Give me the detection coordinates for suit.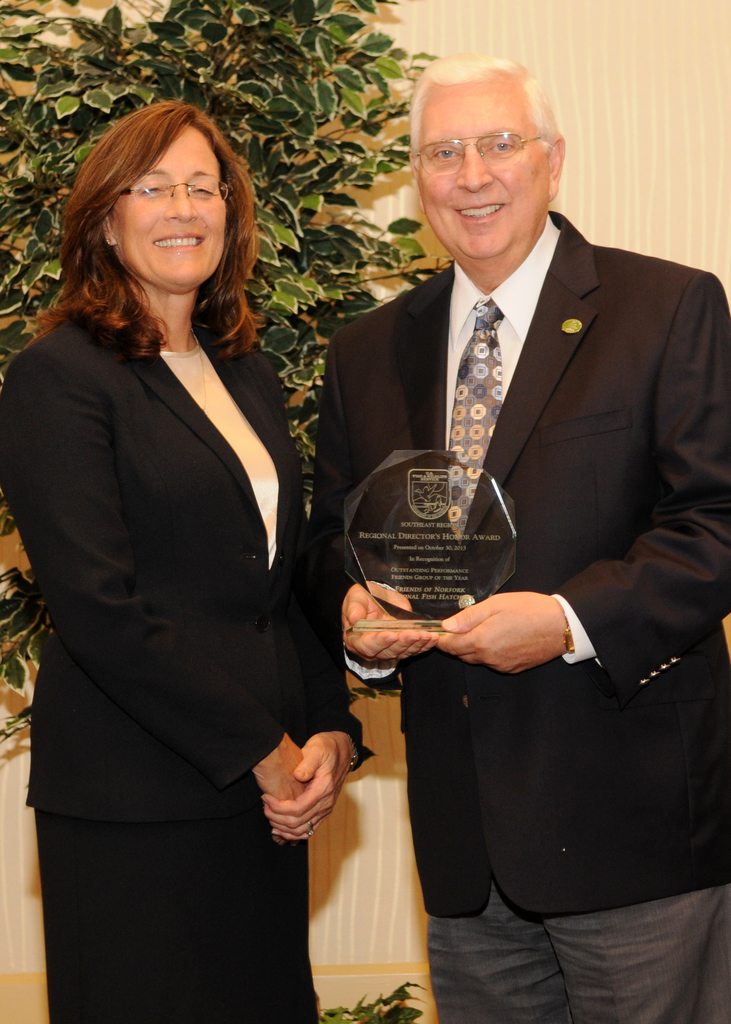
locate(327, 118, 705, 749).
